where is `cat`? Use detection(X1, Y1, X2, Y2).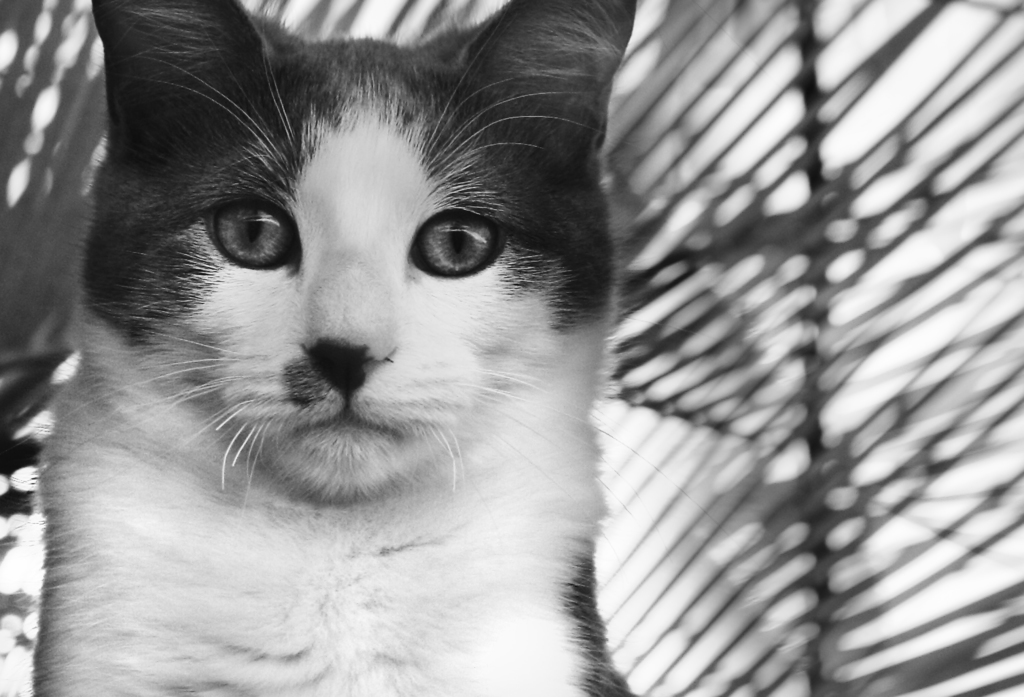
detection(14, 0, 694, 696).
